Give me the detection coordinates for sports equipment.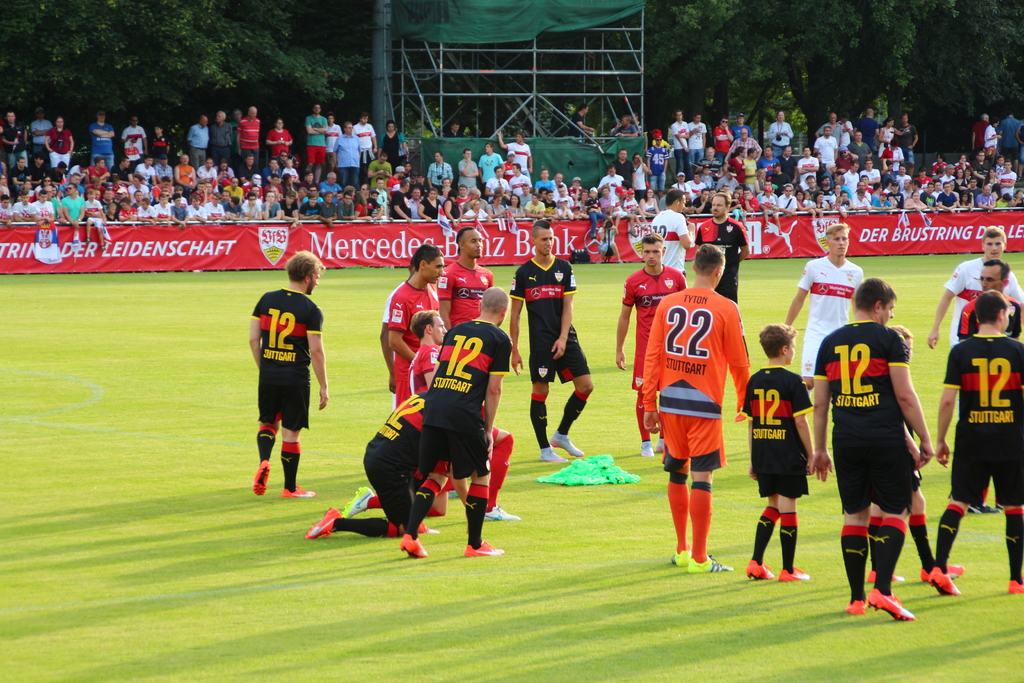
detection(280, 486, 320, 502).
